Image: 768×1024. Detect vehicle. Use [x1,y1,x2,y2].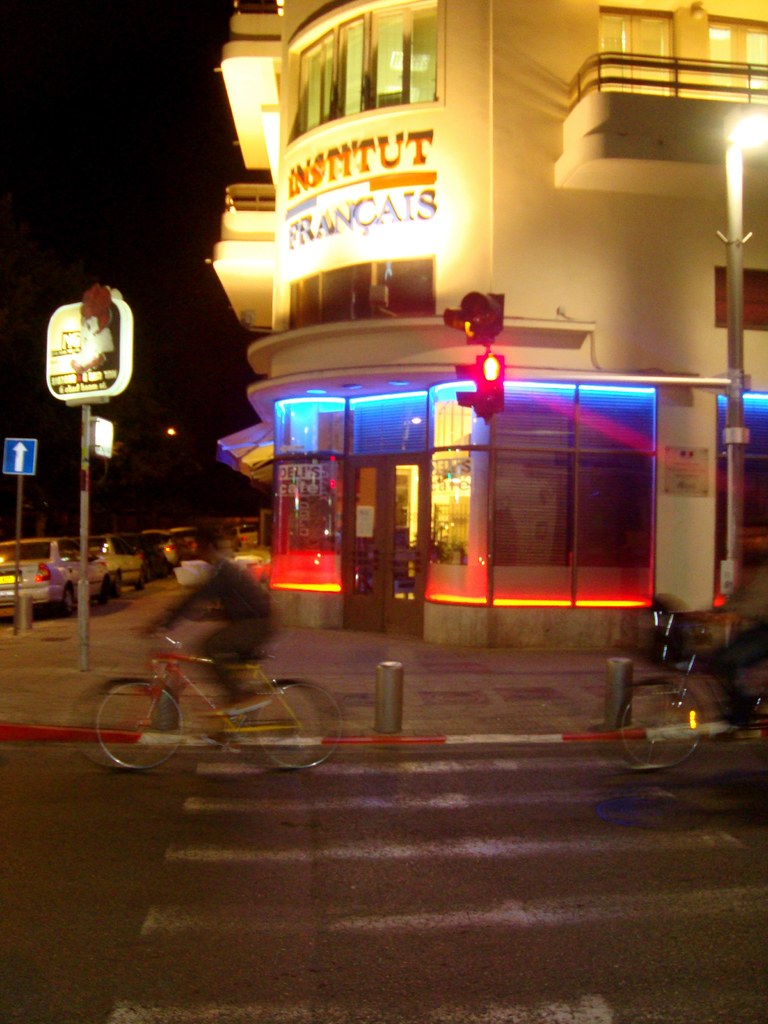
[172,529,200,561].
